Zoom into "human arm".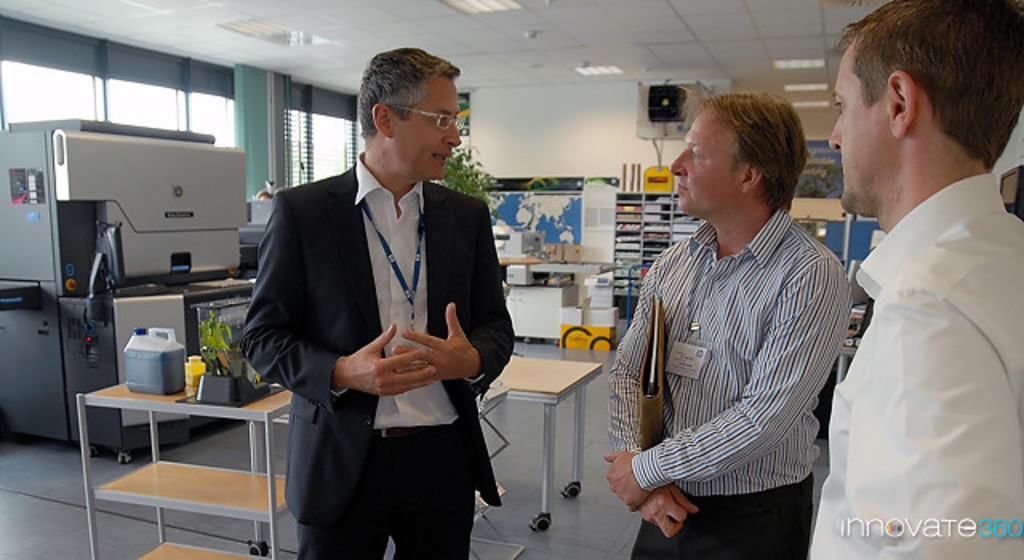
Zoom target: locate(238, 189, 440, 419).
